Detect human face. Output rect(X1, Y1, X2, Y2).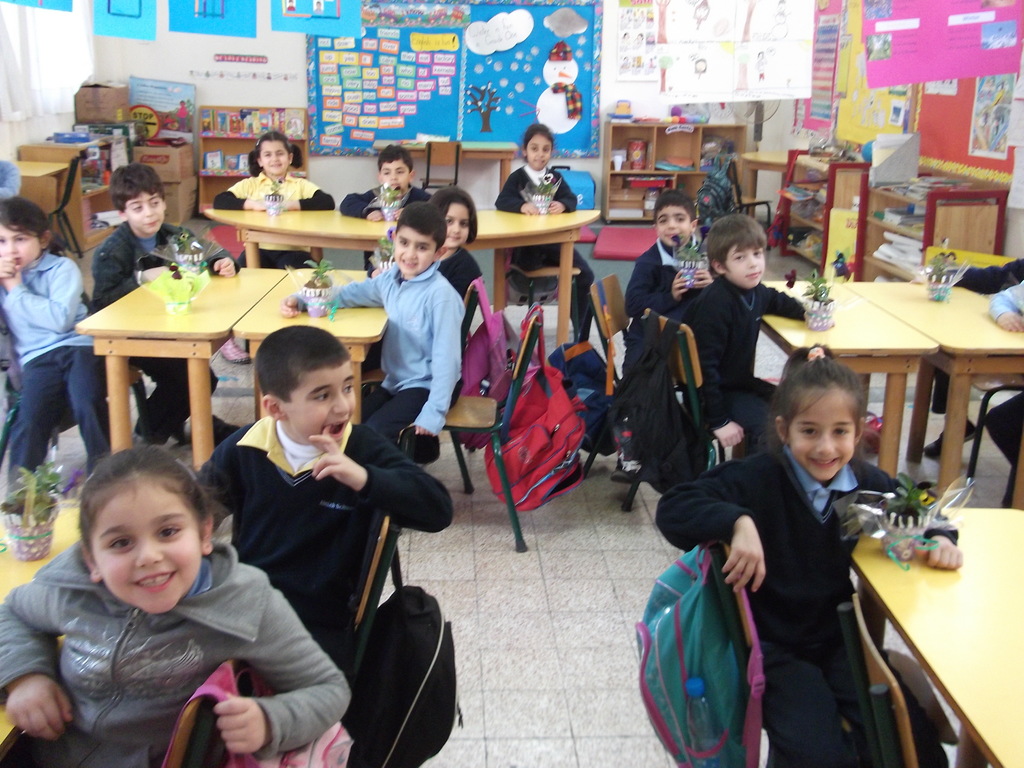
rect(126, 192, 163, 233).
